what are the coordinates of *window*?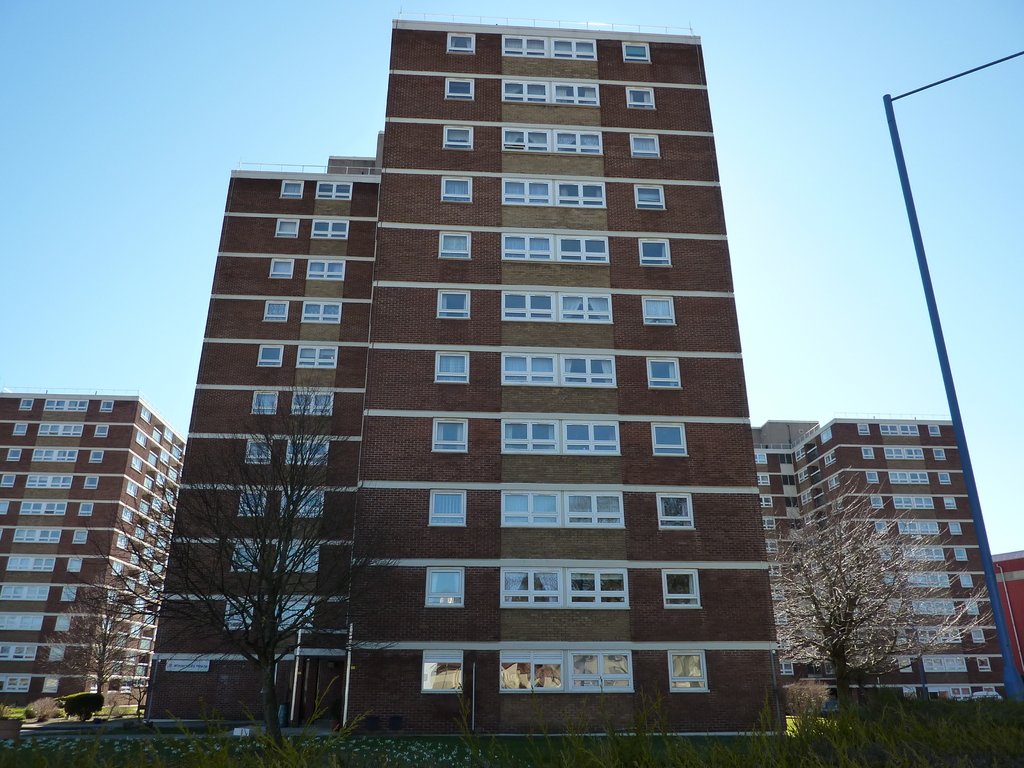
bbox(277, 593, 317, 628).
